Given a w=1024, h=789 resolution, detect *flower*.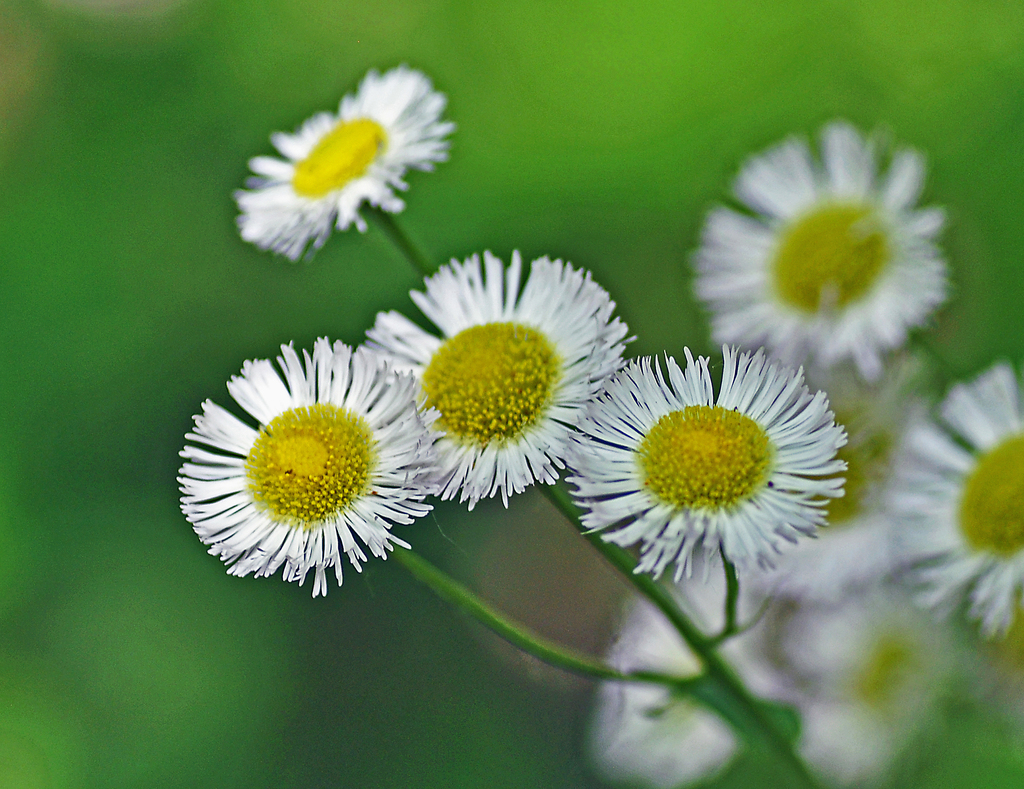
left=893, top=356, right=1023, bottom=668.
